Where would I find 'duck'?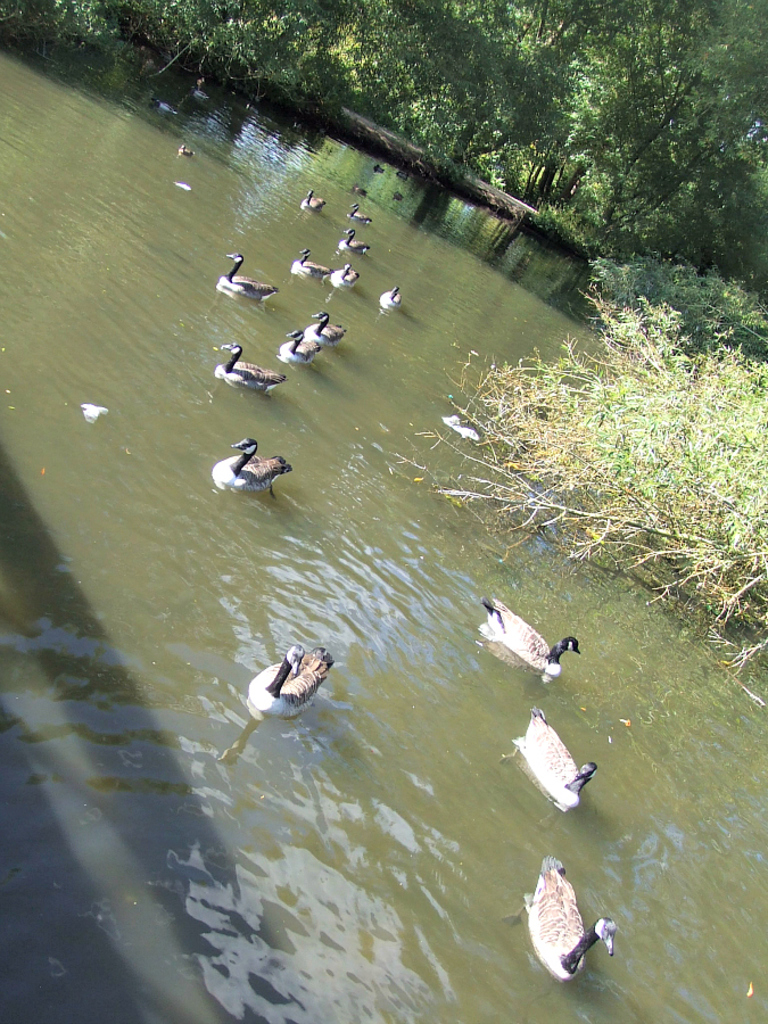
At [left=213, top=251, right=282, bottom=307].
